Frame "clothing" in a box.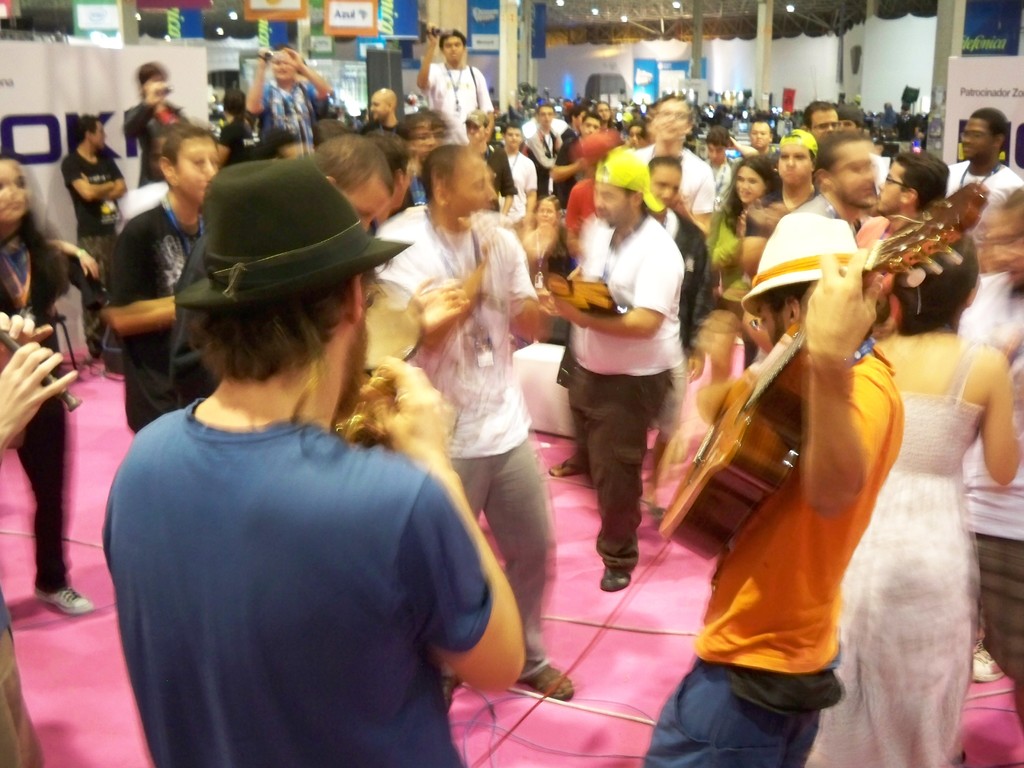
423:58:495:139.
